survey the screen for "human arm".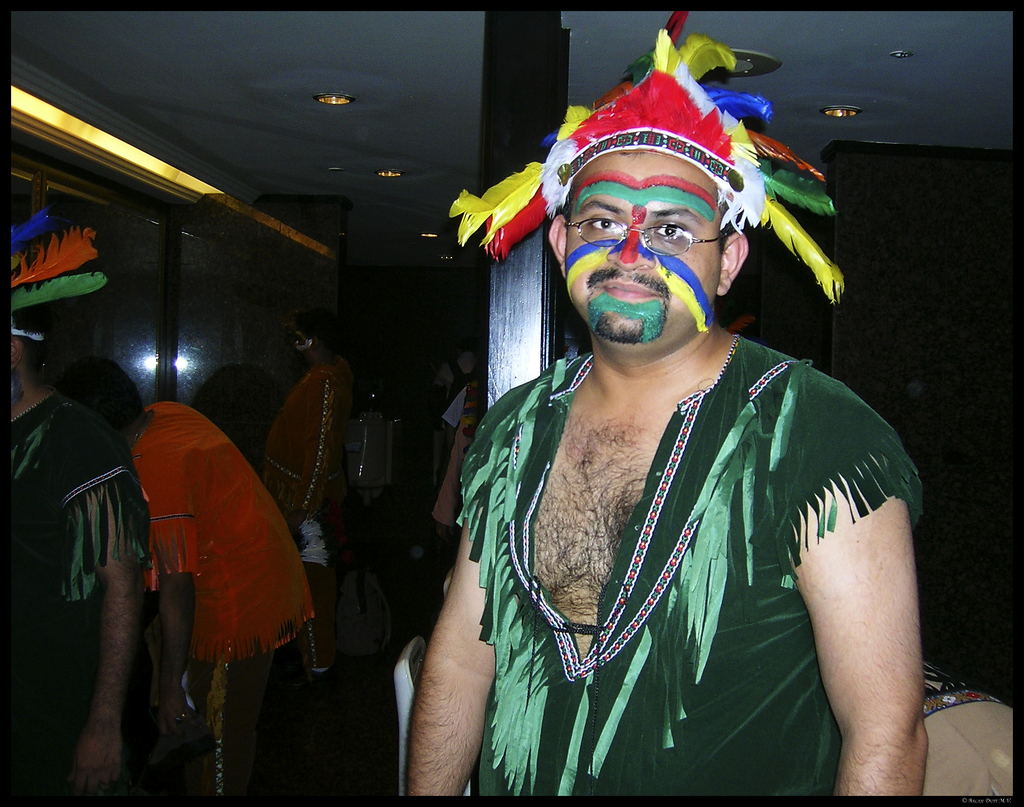
Survey found: [left=746, top=340, right=938, bottom=788].
